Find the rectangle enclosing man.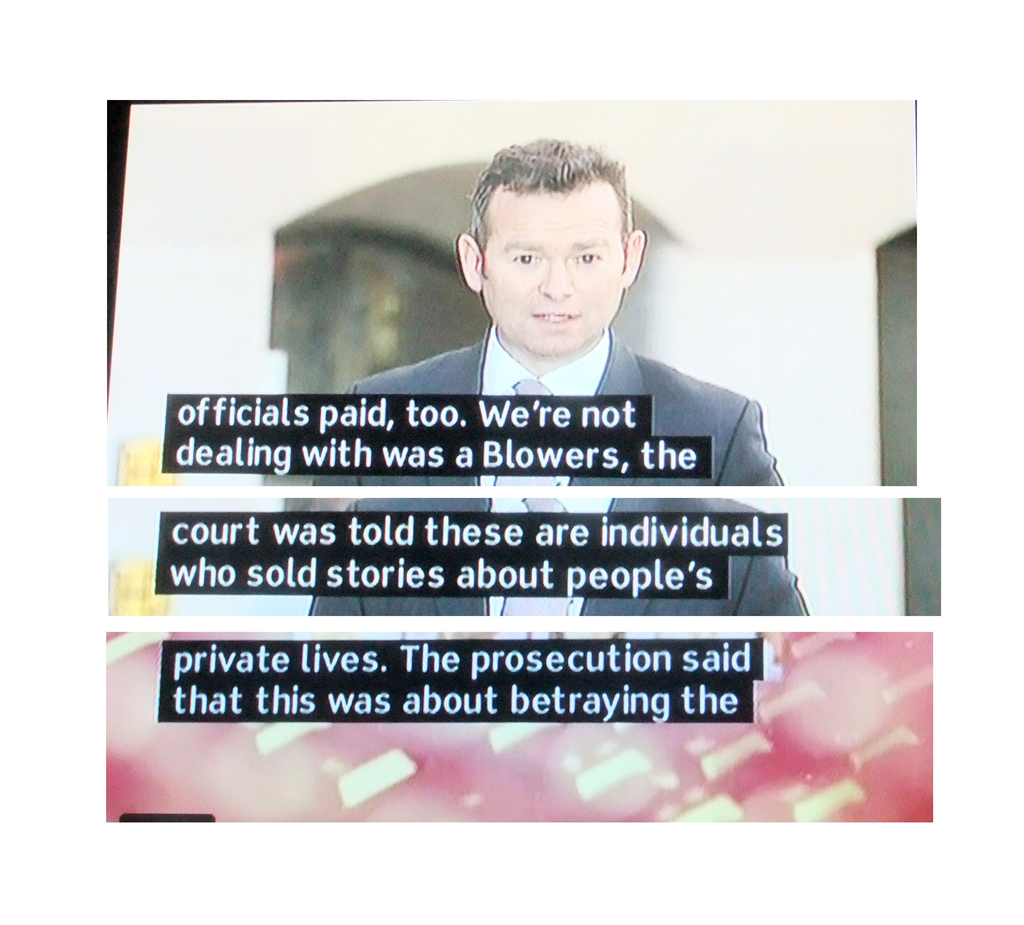
locate(301, 131, 811, 619).
